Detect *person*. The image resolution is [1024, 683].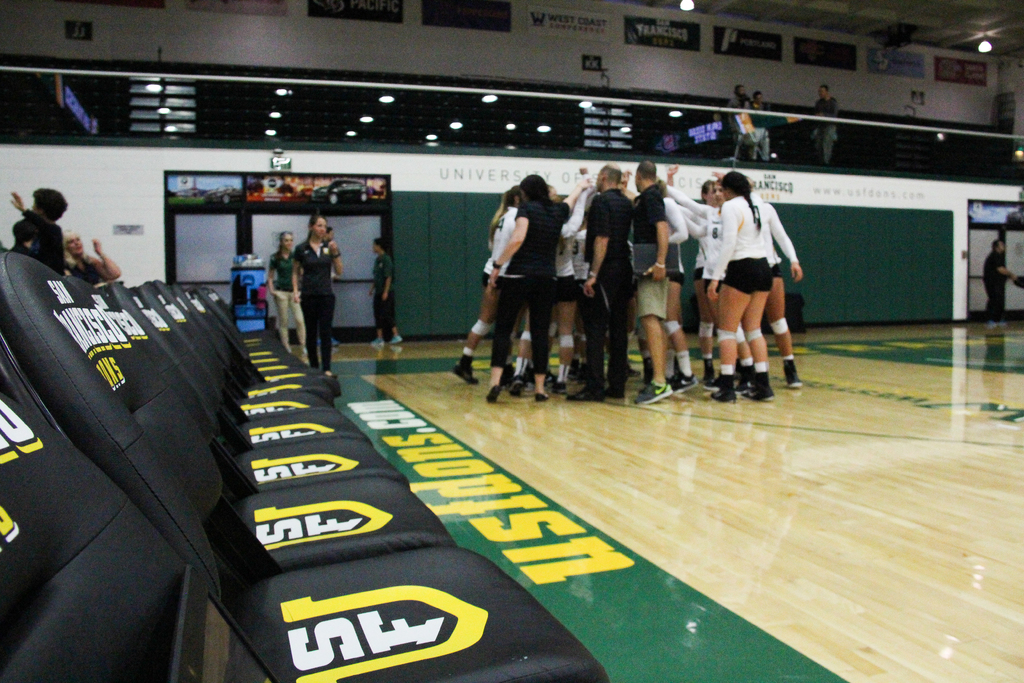
(976, 236, 1009, 325).
